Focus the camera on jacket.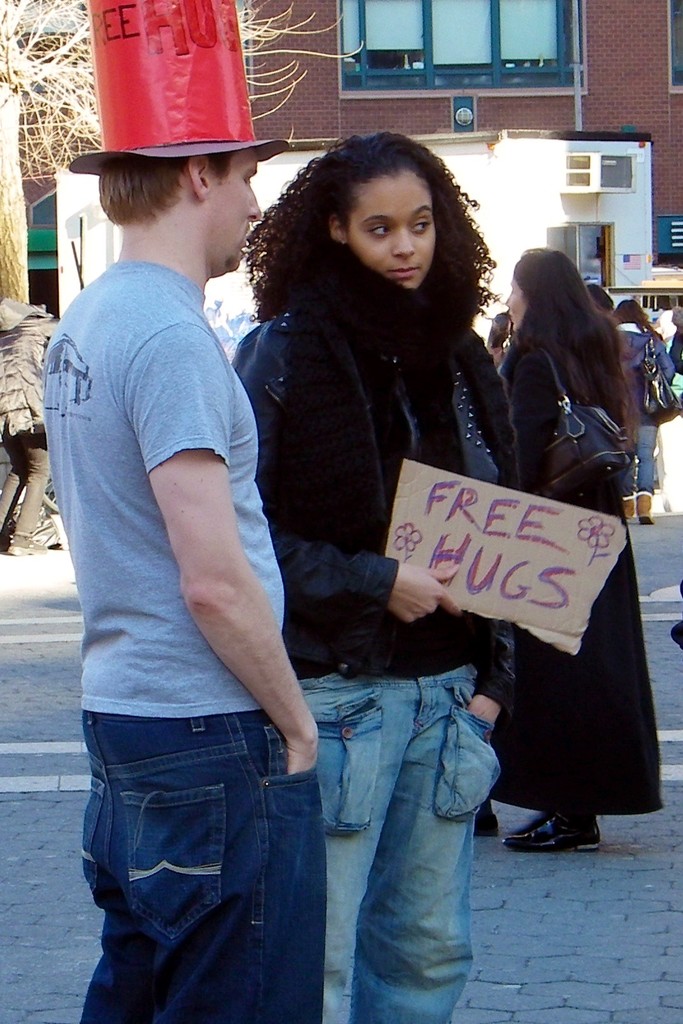
Focus region: rect(0, 323, 45, 442).
